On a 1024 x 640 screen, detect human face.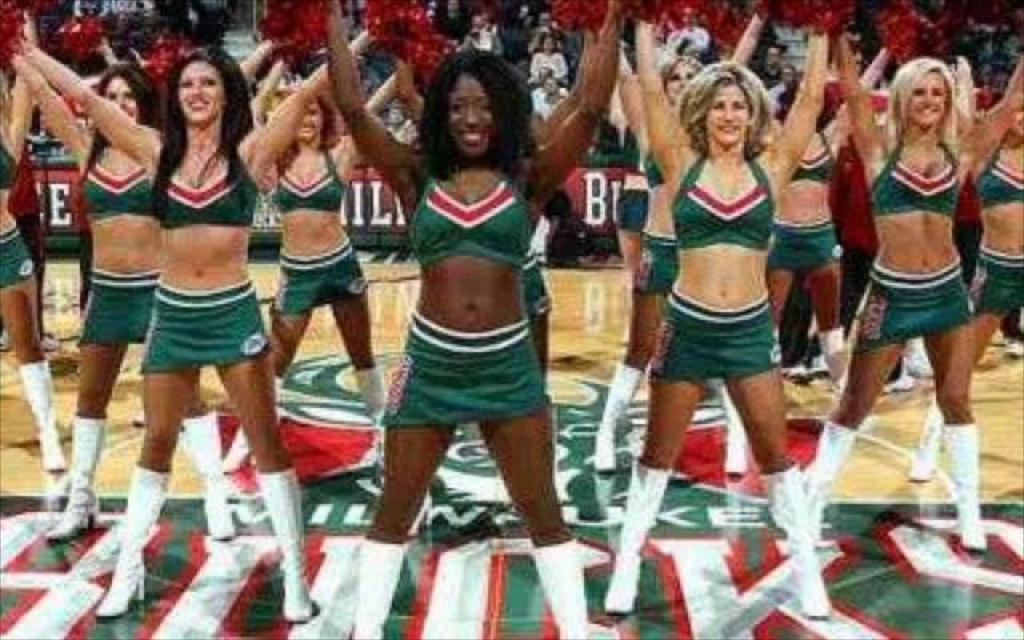
detection(170, 66, 219, 118).
